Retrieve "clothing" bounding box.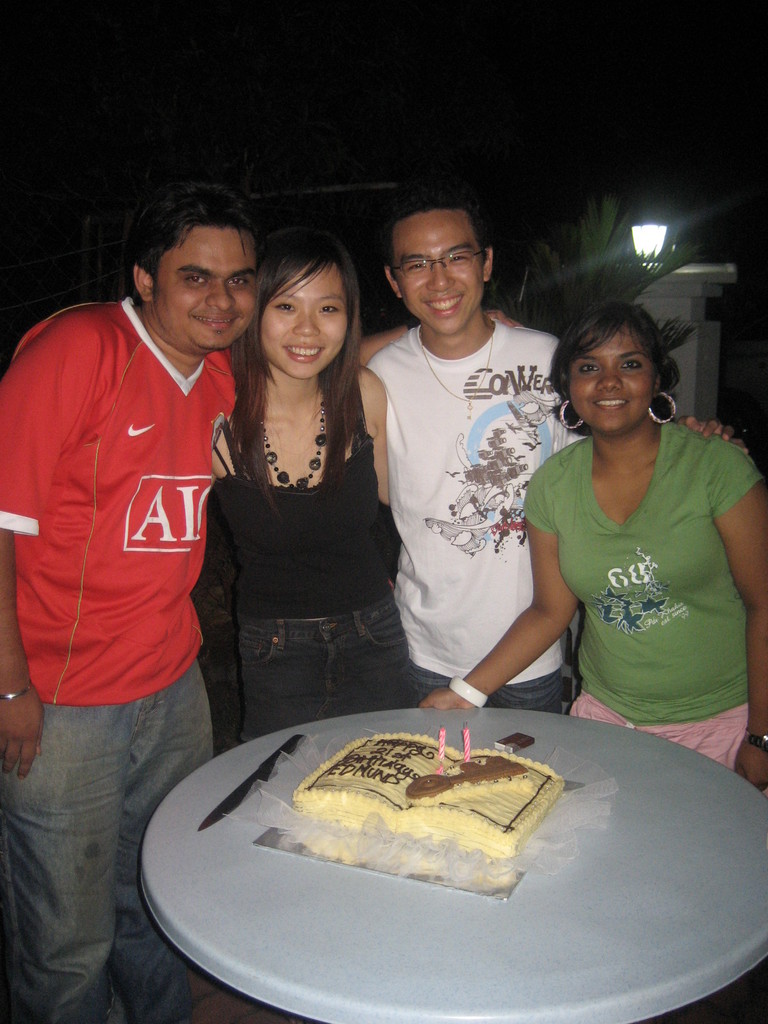
Bounding box: {"x1": 210, "y1": 371, "x2": 392, "y2": 620}.
